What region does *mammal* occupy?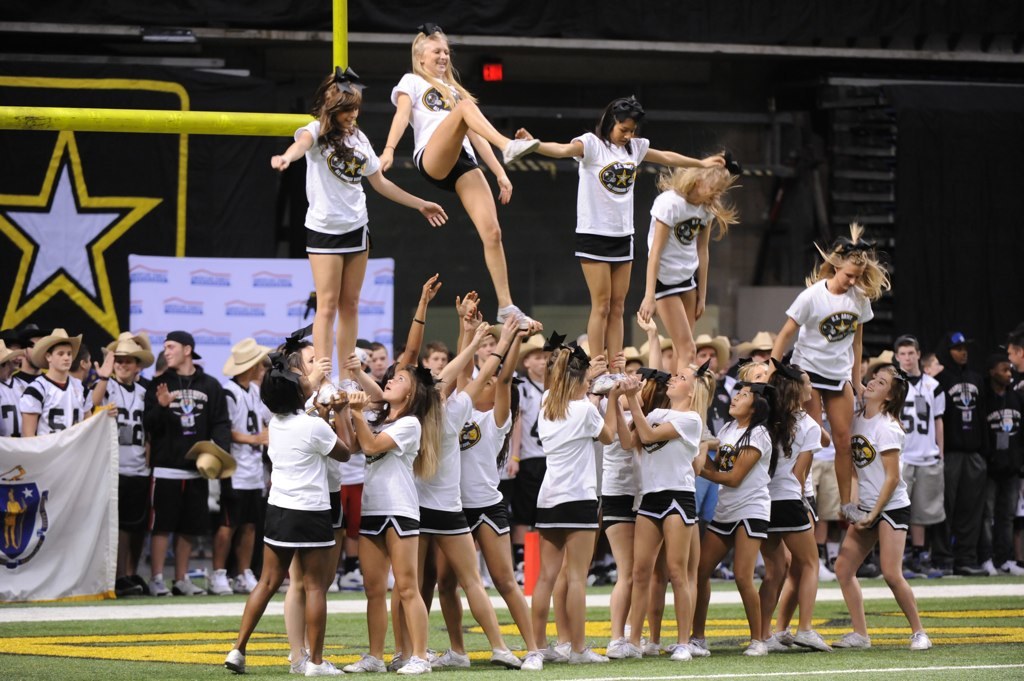
crop(267, 62, 451, 405).
